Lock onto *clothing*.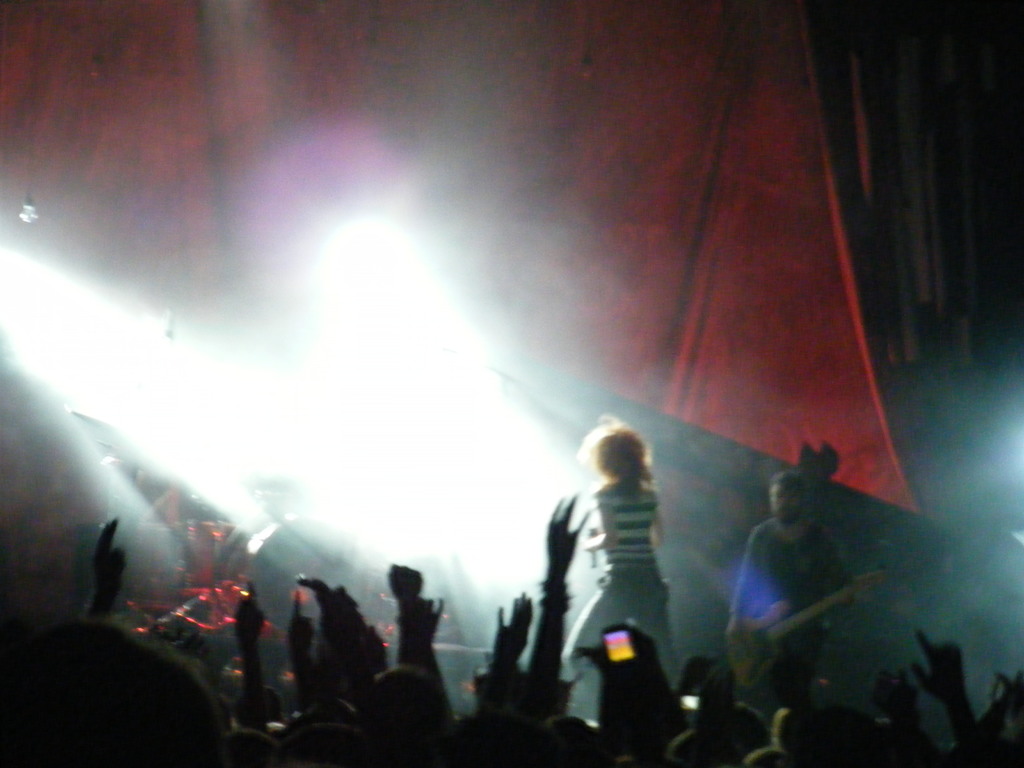
Locked: [x1=735, y1=511, x2=849, y2=673].
